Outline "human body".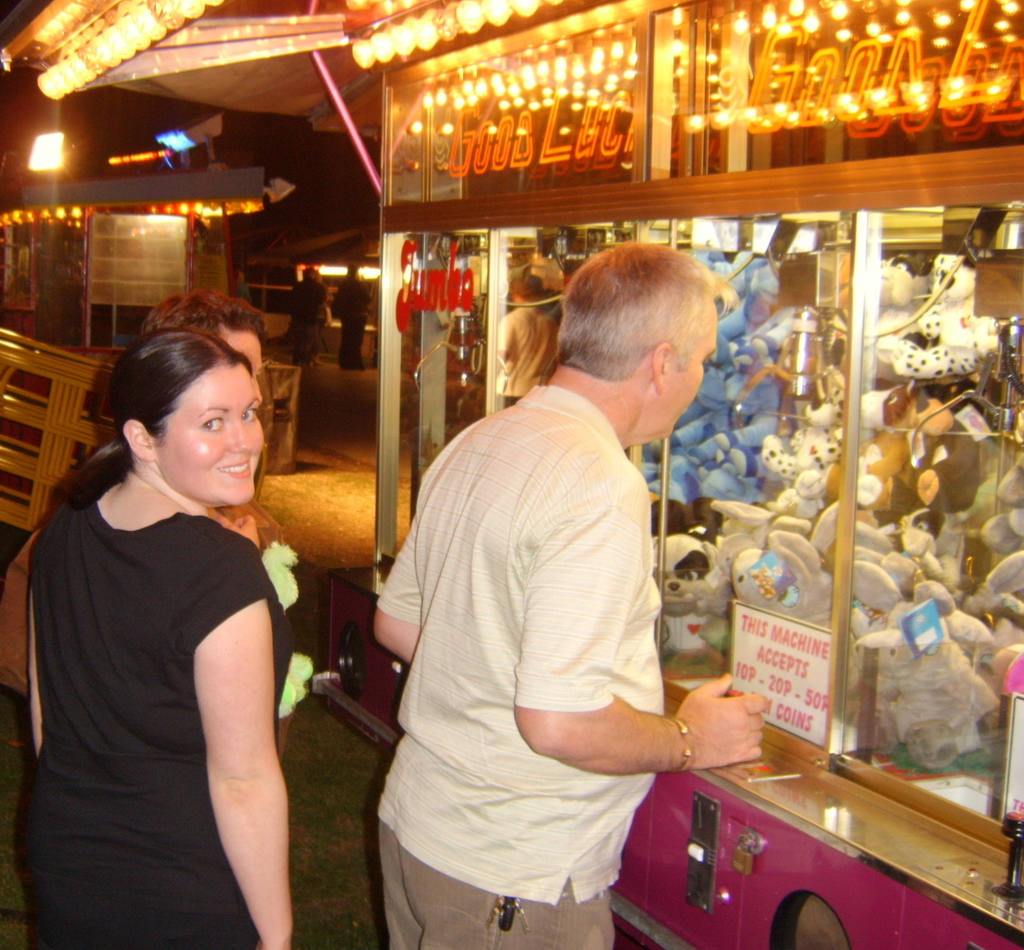
Outline: (x1=371, y1=377, x2=768, y2=949).
